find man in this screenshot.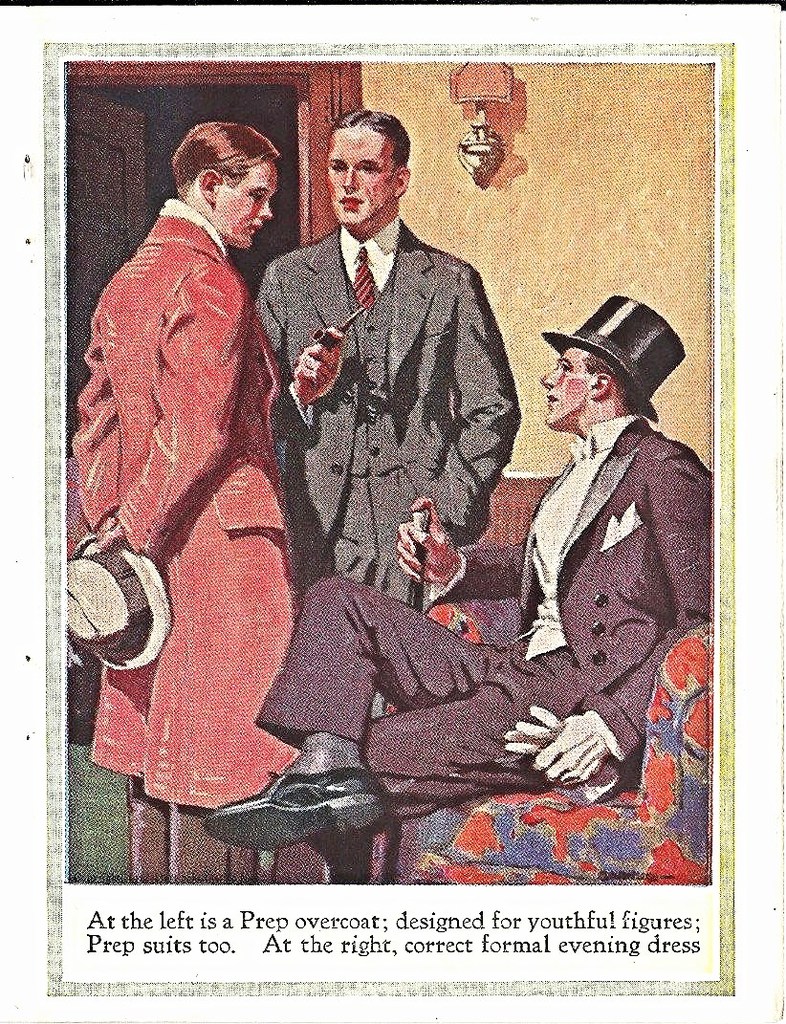
The bounding box for man is 252, 108, 523, 724.
